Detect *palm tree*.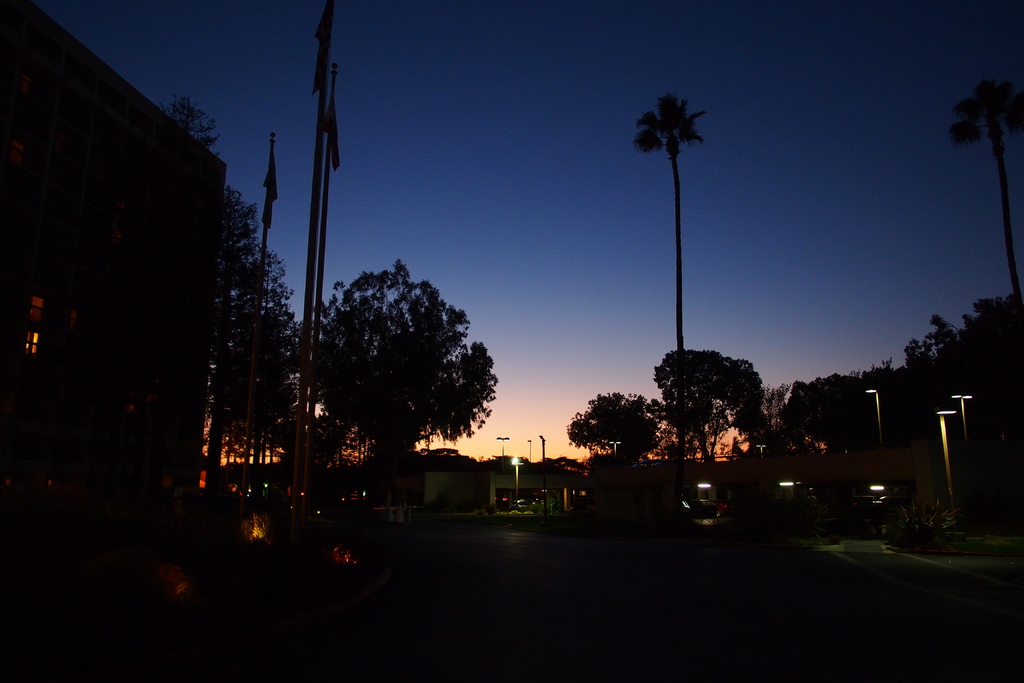
Detected at <box>634,92,710,469</box>.
